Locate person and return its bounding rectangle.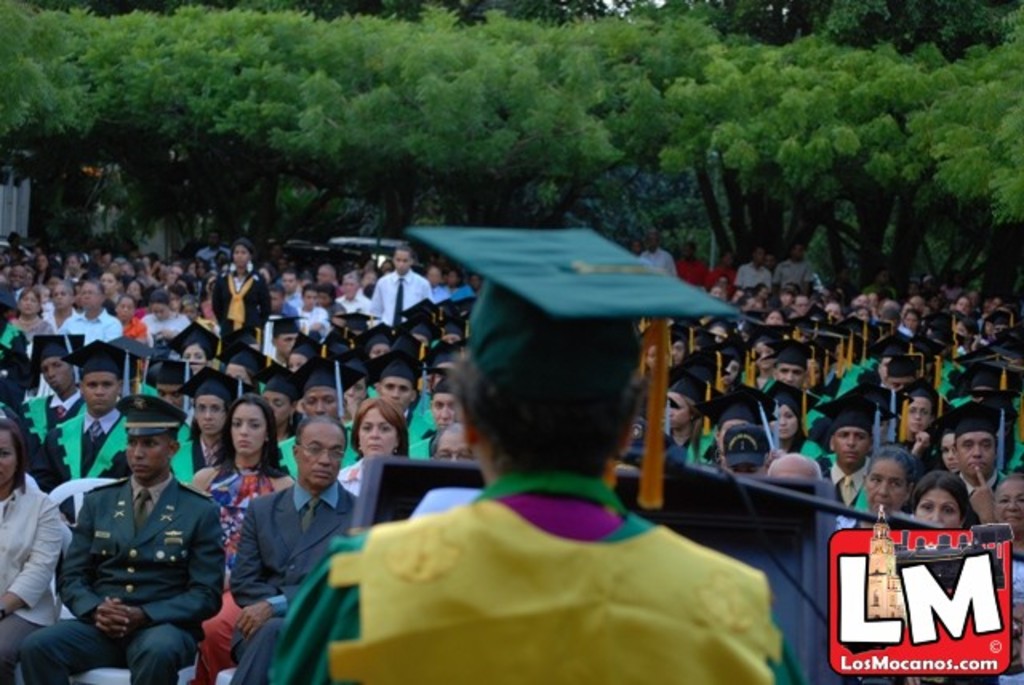
<region>904, 472, 984, 525</region>.
